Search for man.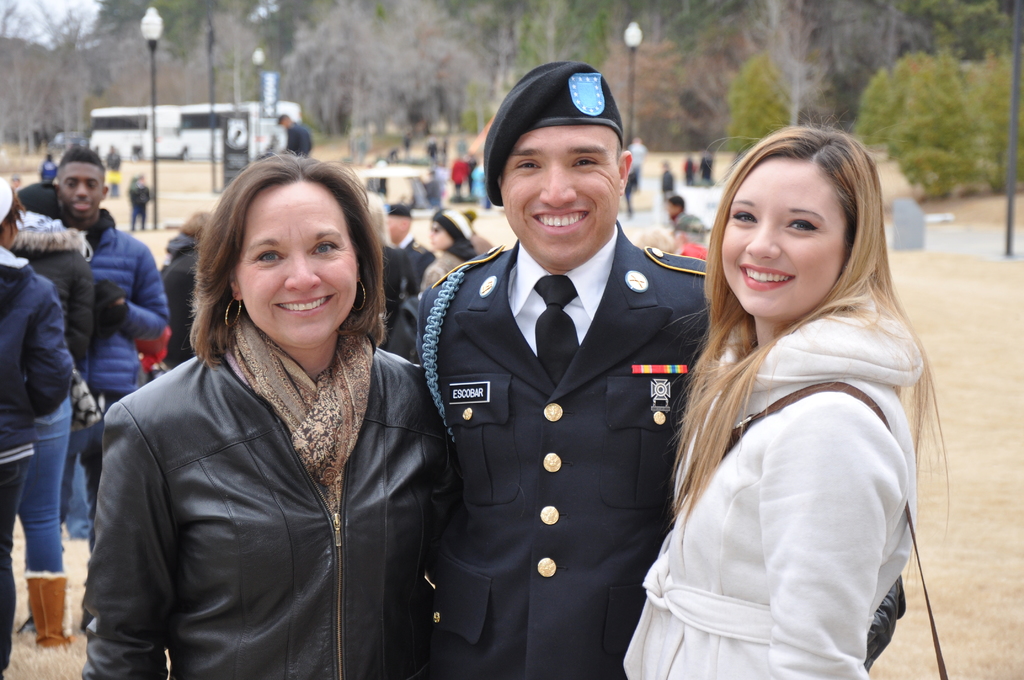
Found at (19, 149, 170, 638).
